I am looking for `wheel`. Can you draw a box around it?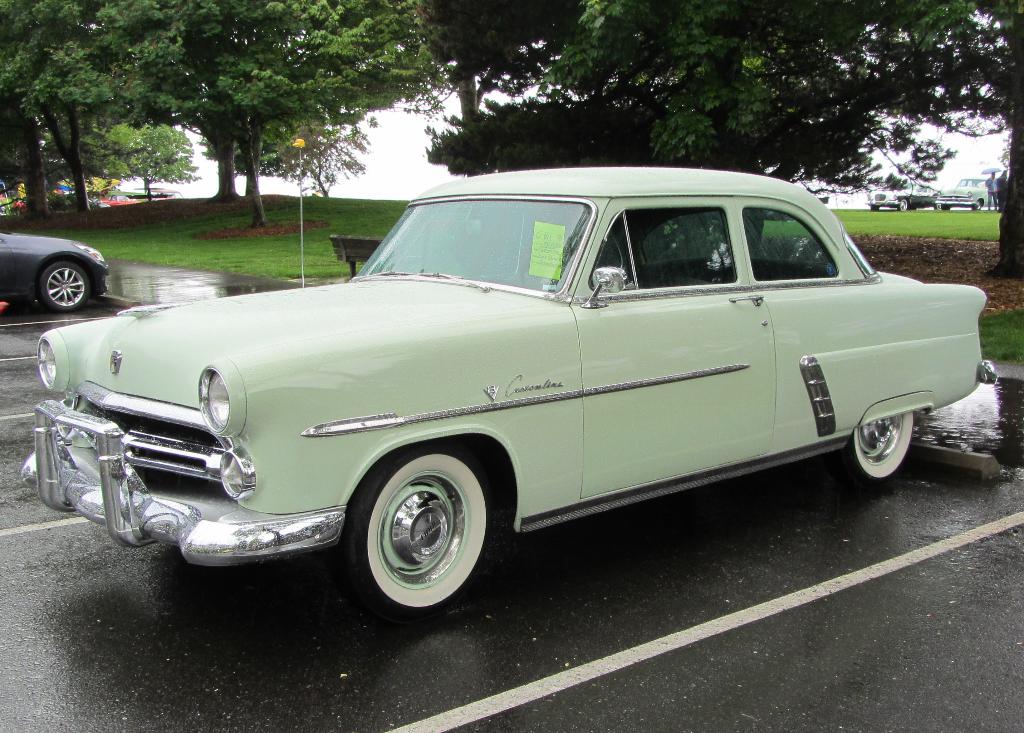
Sure, the bounding box is {"left": 844, "top": 412, "right": 913, "bottom": 484}.
